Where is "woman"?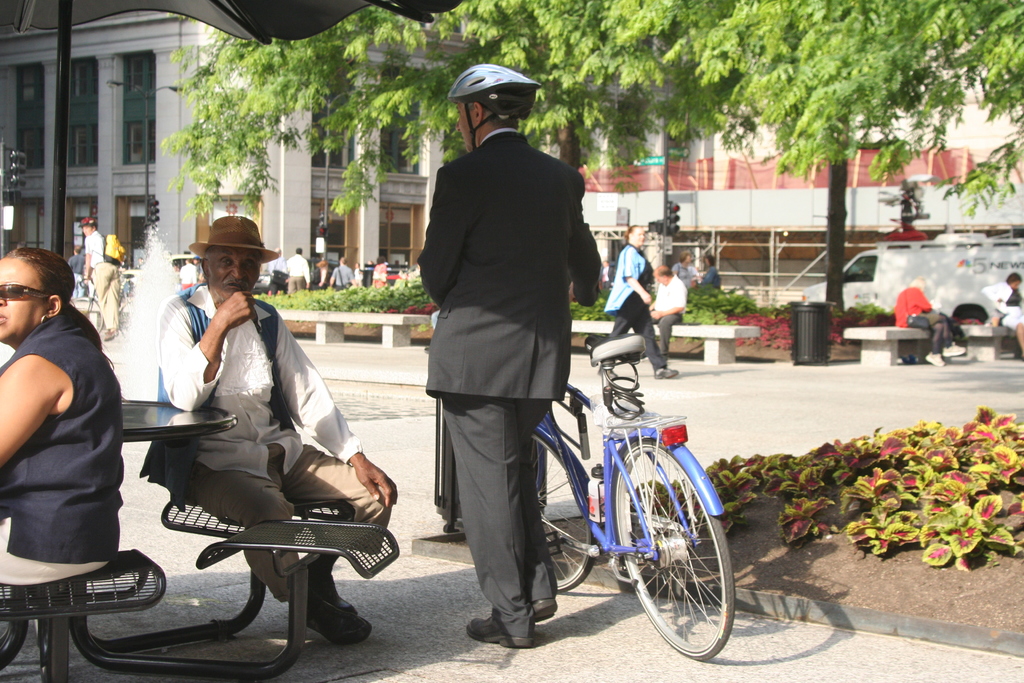
{"x1": 637, "y1": 252, "x2": 695, "y2": 358}.
